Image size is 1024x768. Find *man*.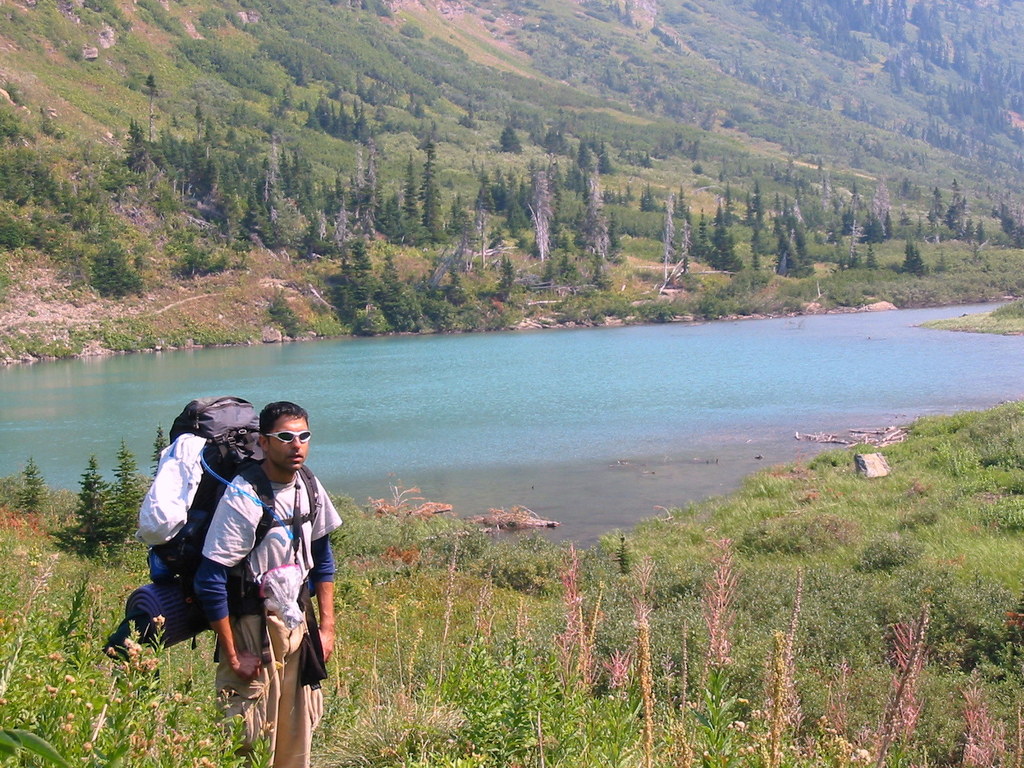
x1=152, y1=407, x2=330, y2=754.
